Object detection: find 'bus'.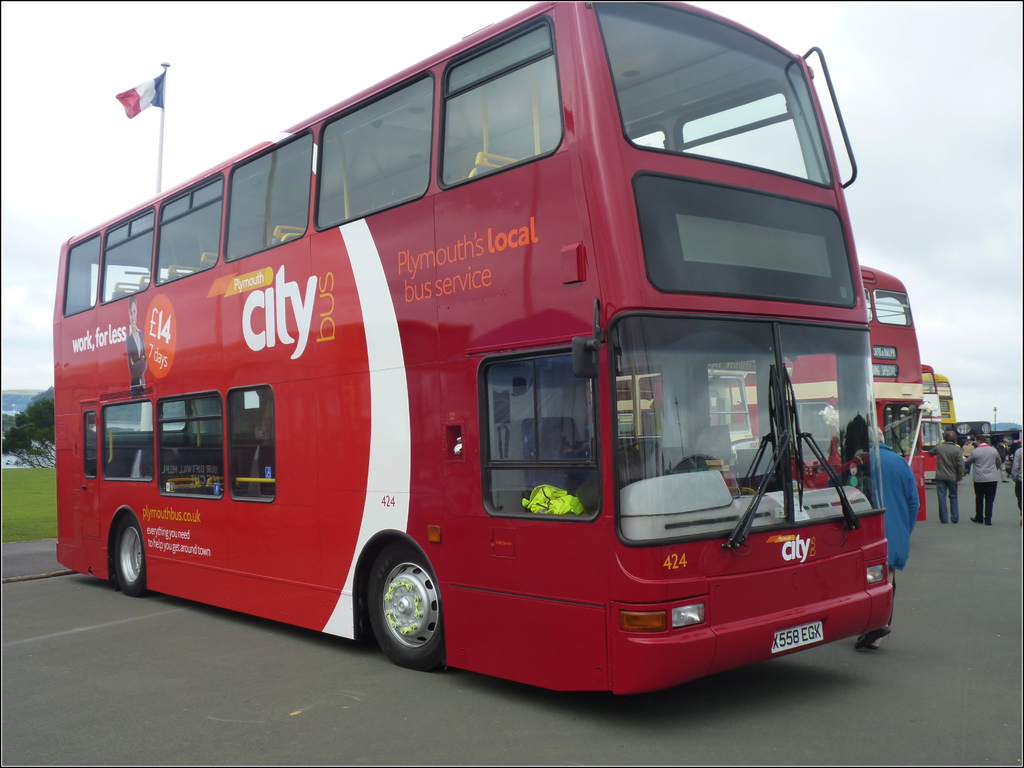
Rect(932, 367, 955, 427).
